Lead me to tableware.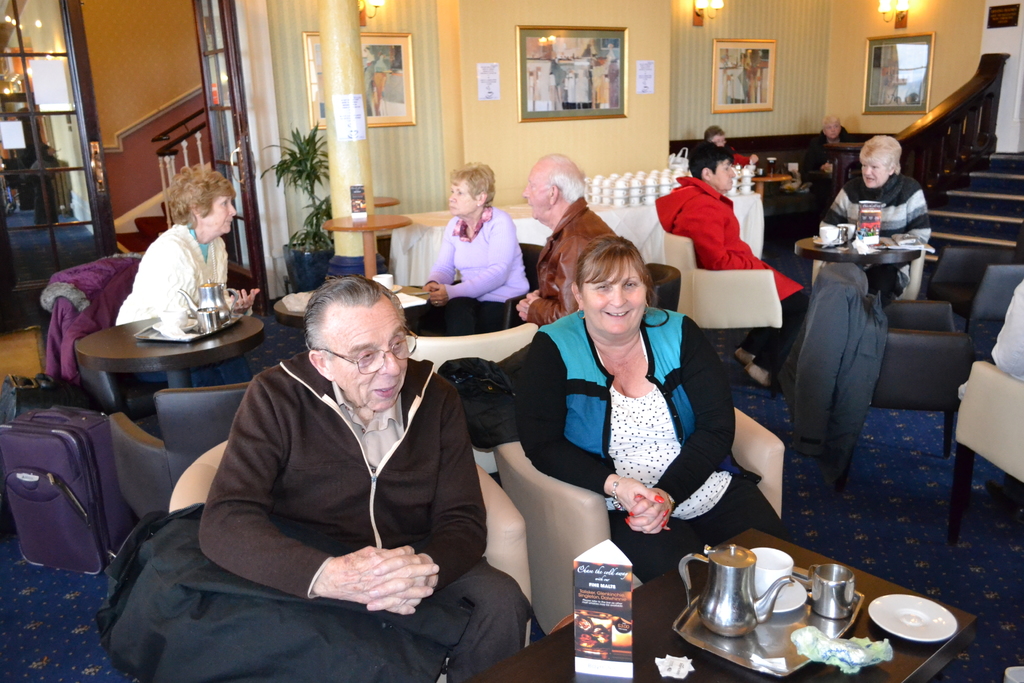
Lead to {"x1": 811, "y1": 563, "x2": 855, "y2": 621}.
